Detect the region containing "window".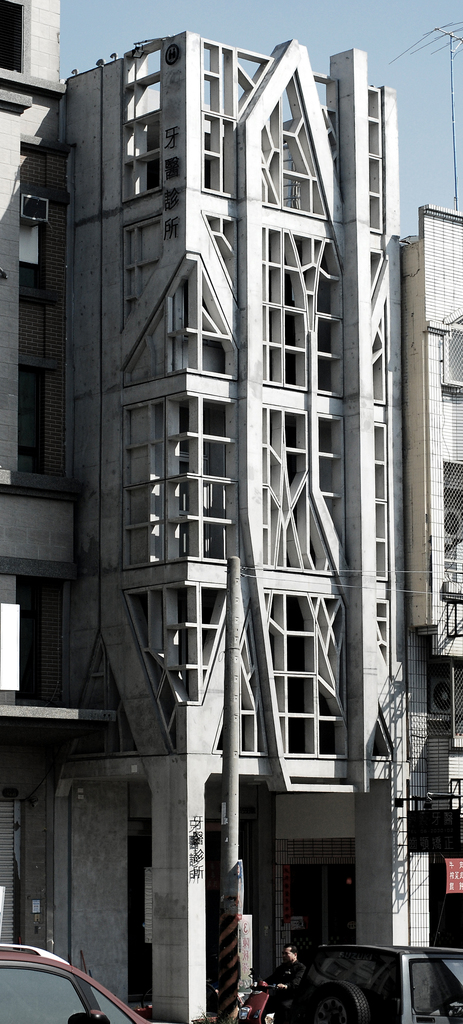
246/559/342/729.
